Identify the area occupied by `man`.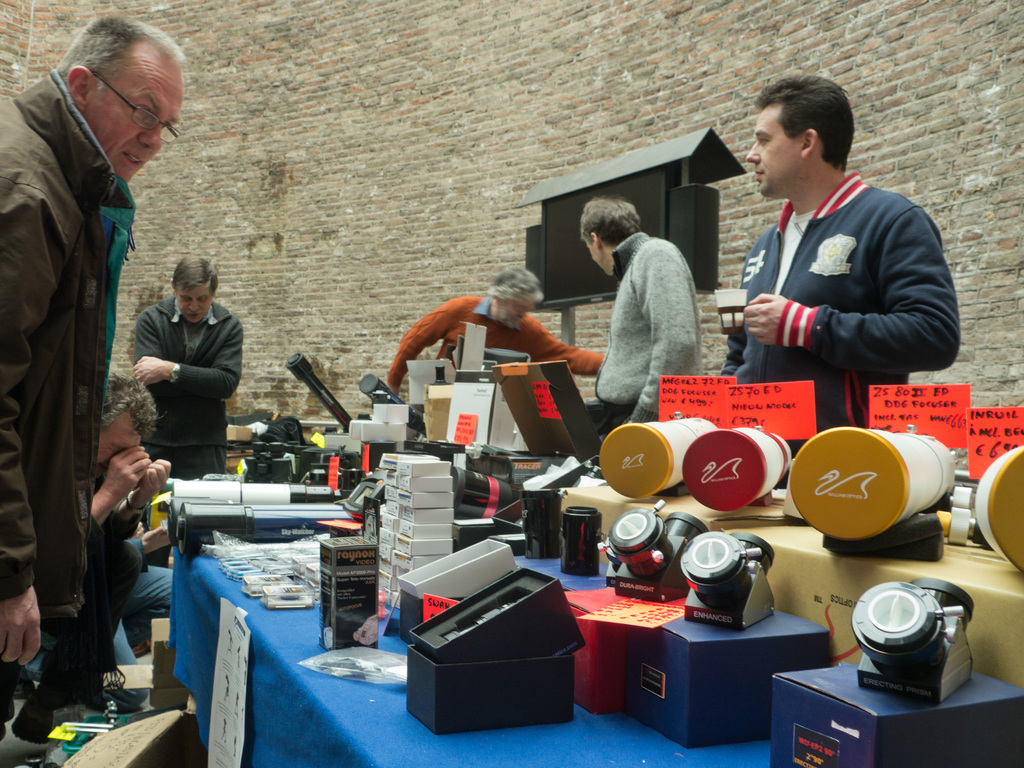
Area: rect(710, 90, 963, 417).
